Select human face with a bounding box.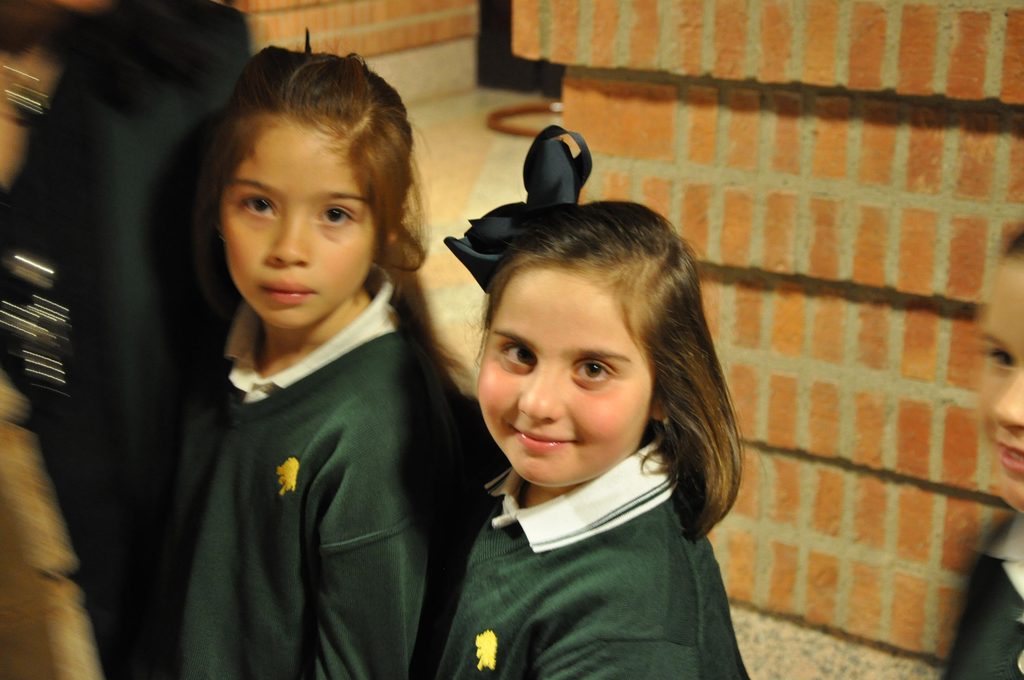
[left=980, top=251, right=1023, bottom=515].
